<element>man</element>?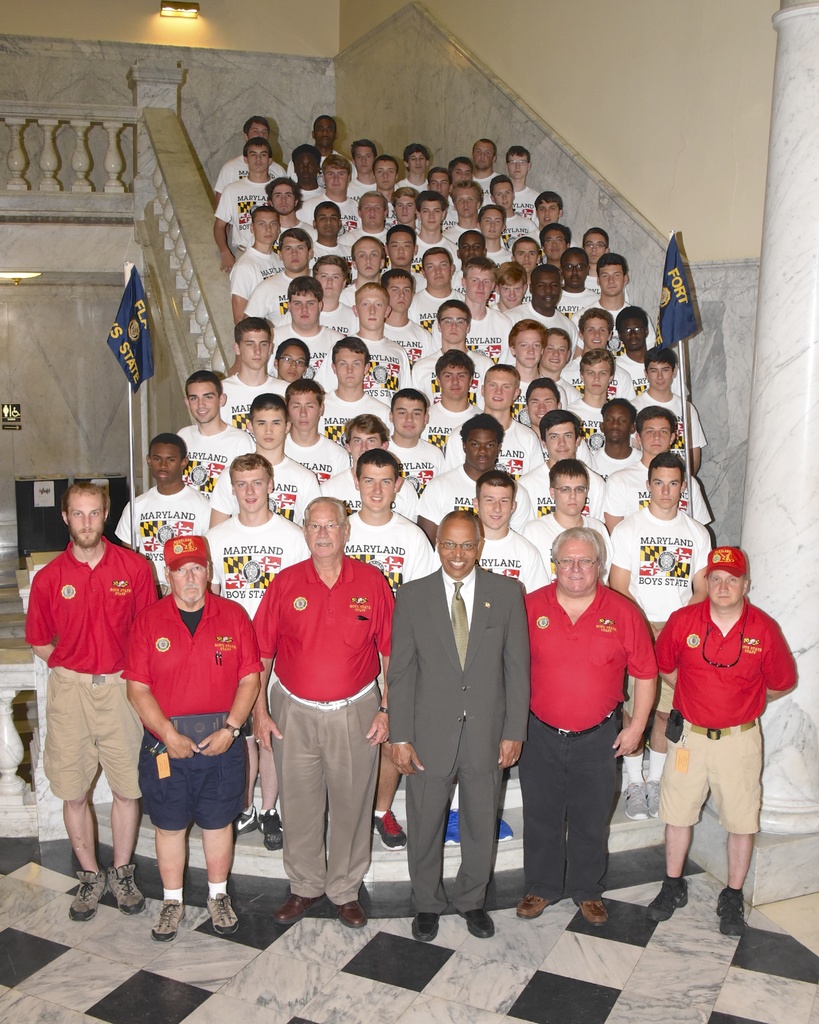
385,394,440,493
